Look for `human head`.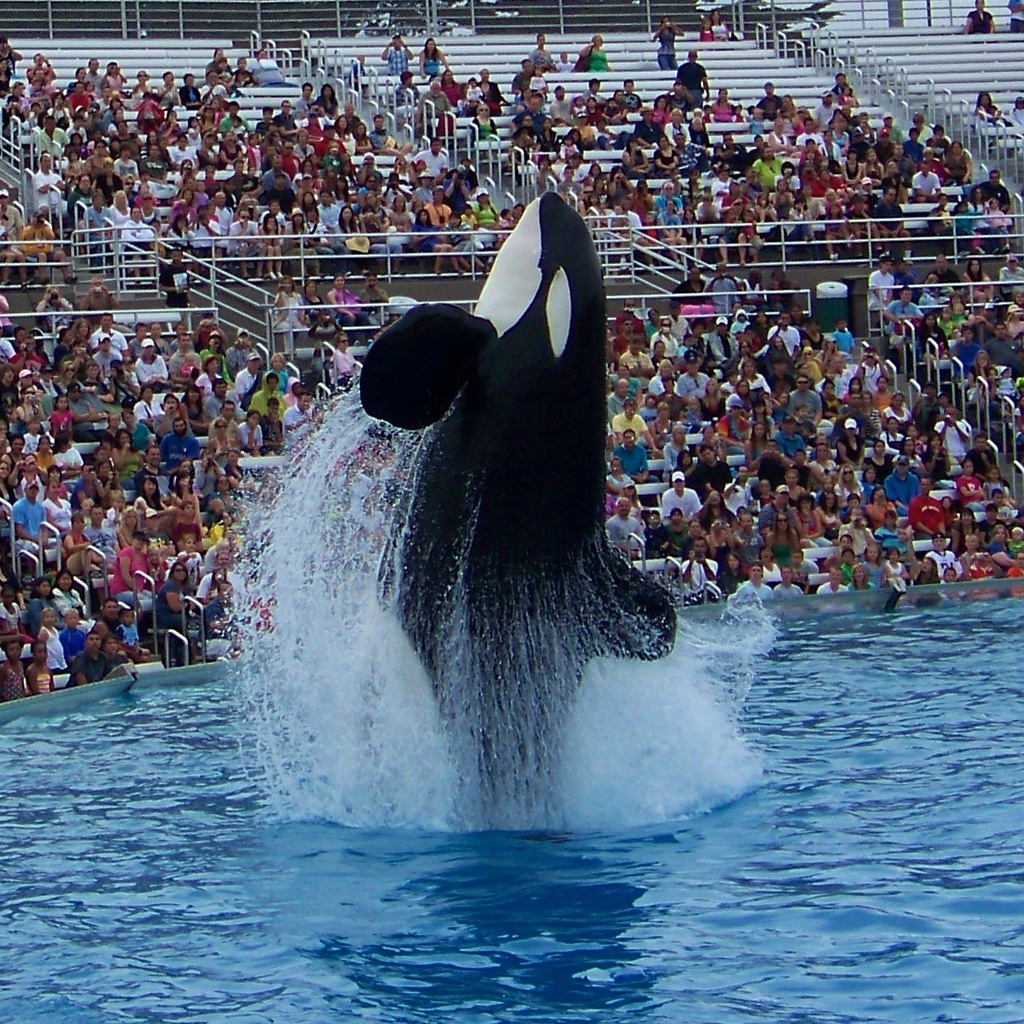
Found: (70,516,83,532).
